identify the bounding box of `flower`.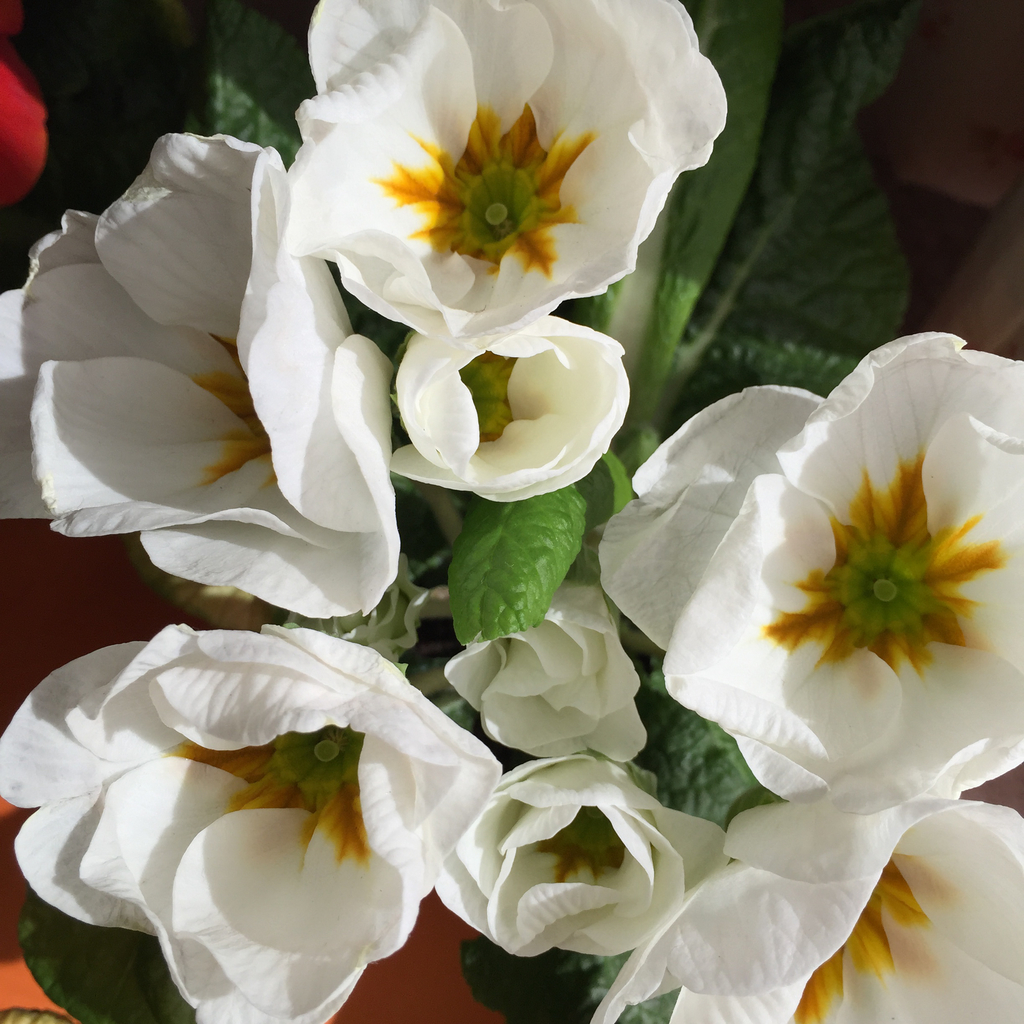
left=0, top=623, right=494, bottom=1023.
